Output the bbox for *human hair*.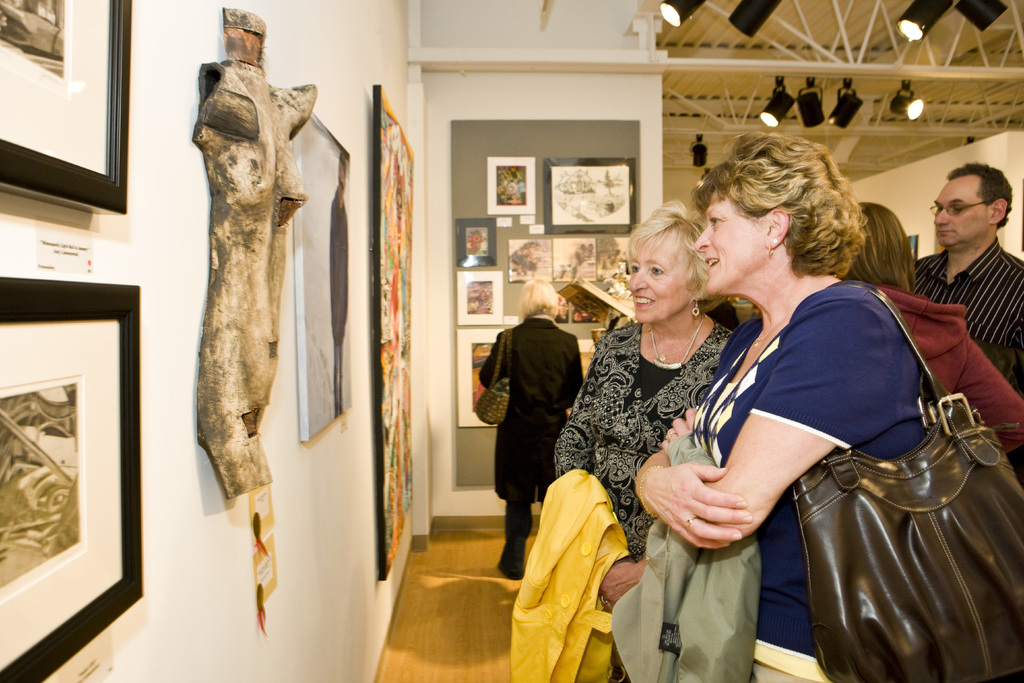
region(695, 138, 872, 306).
